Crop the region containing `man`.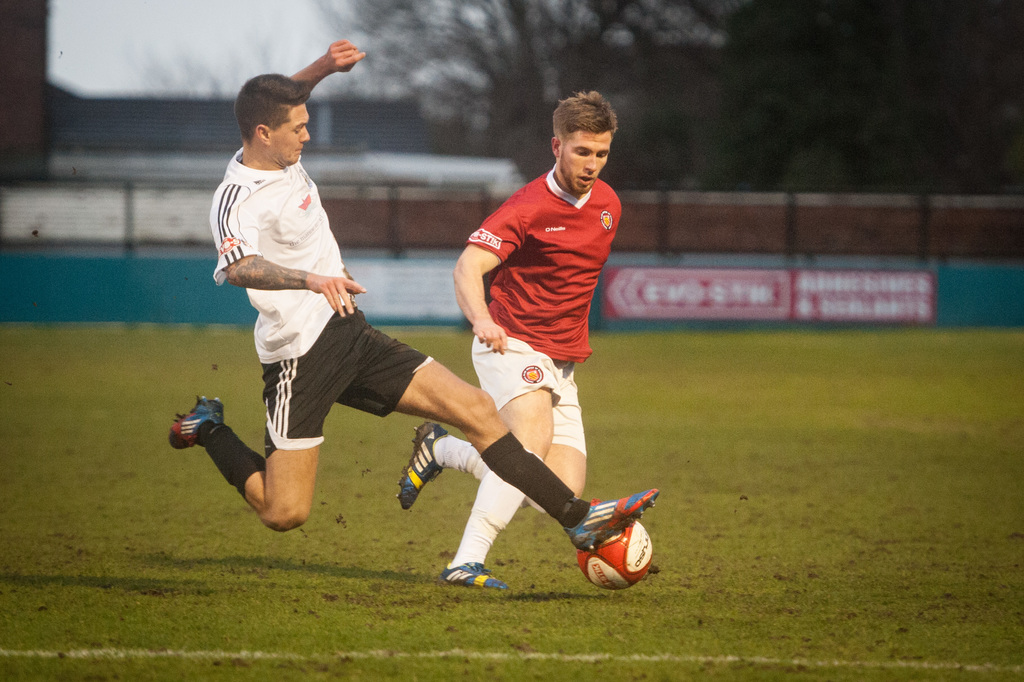
Crop region: (168, 37, 663, 555).
